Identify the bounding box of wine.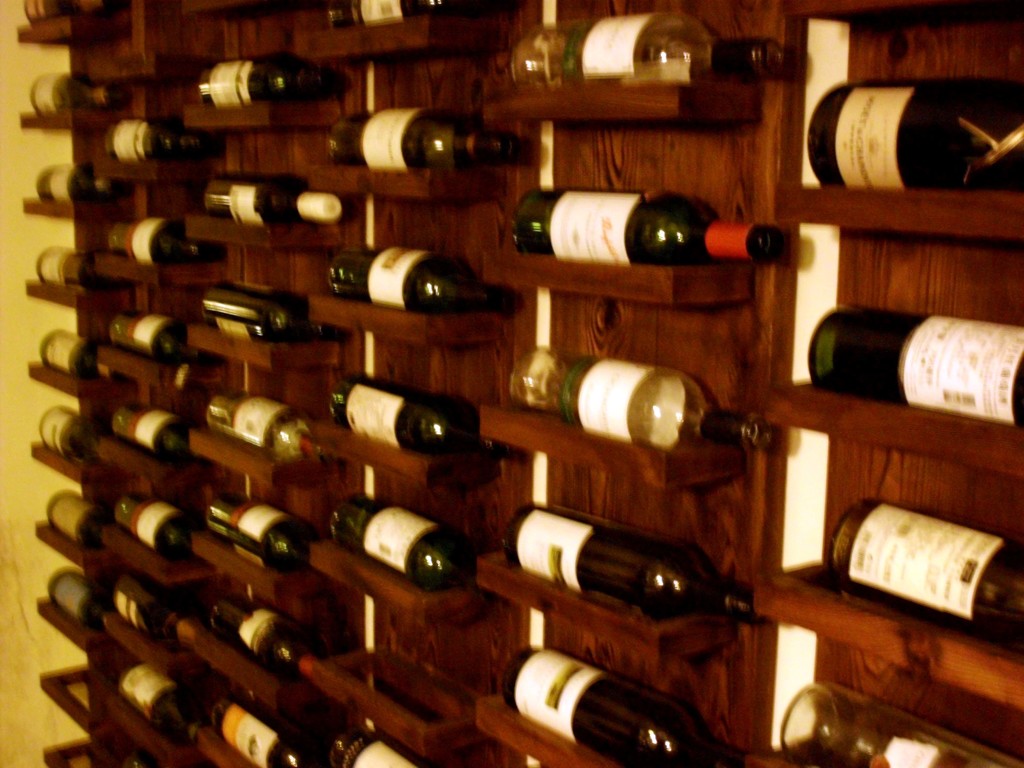
pyautogui.locateOnScreen(780, 677, 1023, 767).
